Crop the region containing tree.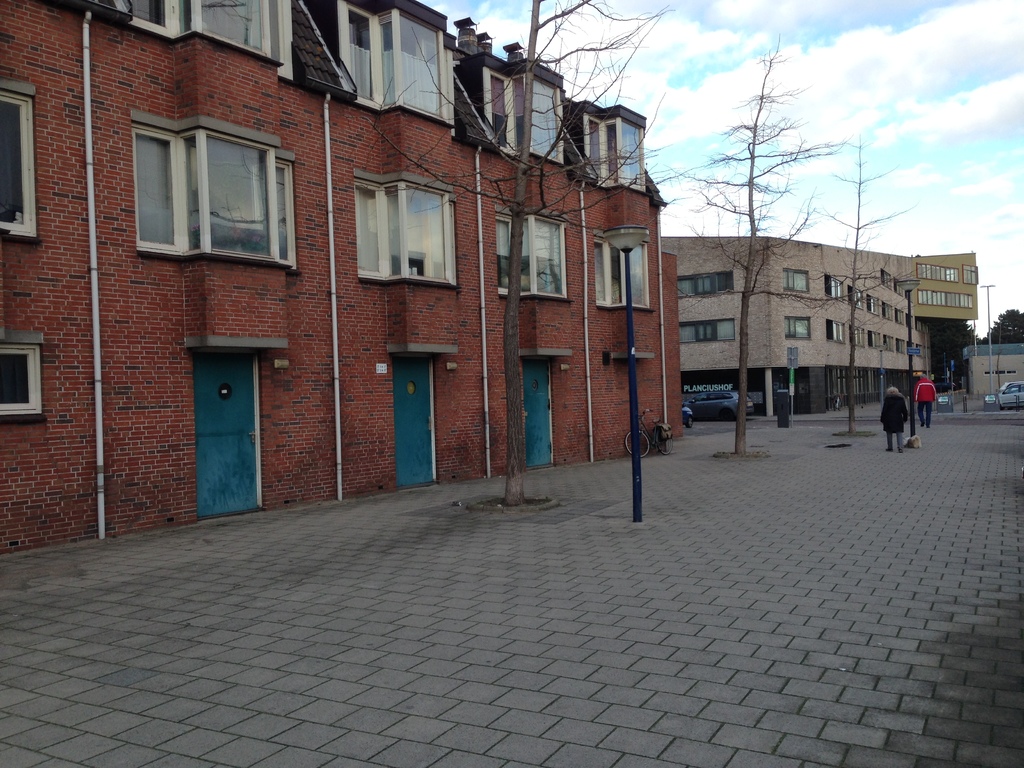
Crop region: 362/0/674/505.
